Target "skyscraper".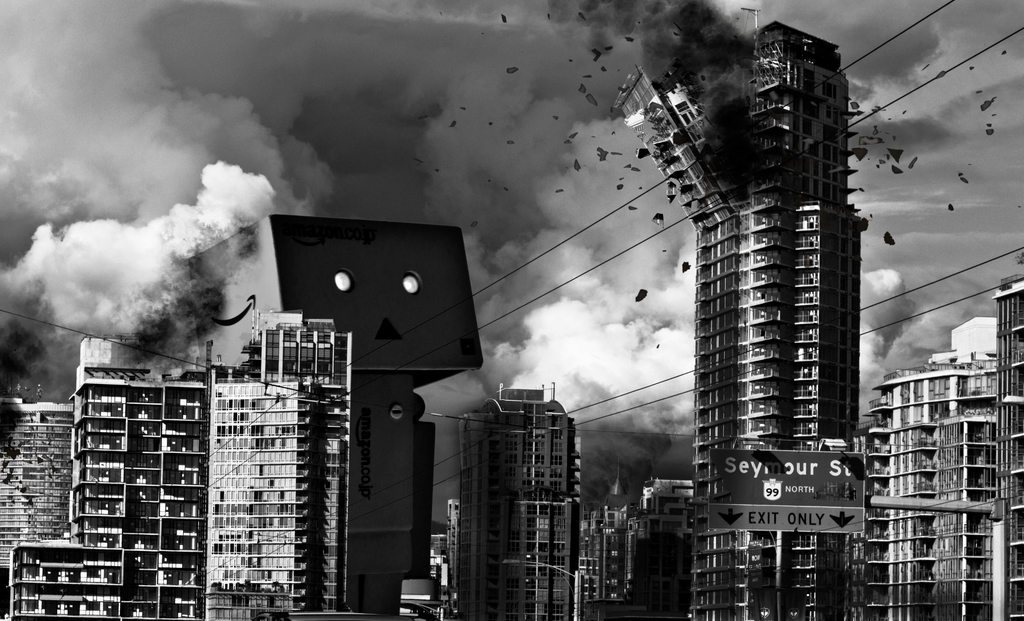
Target region: (left=865, top=313, right=996, bottom=619).
